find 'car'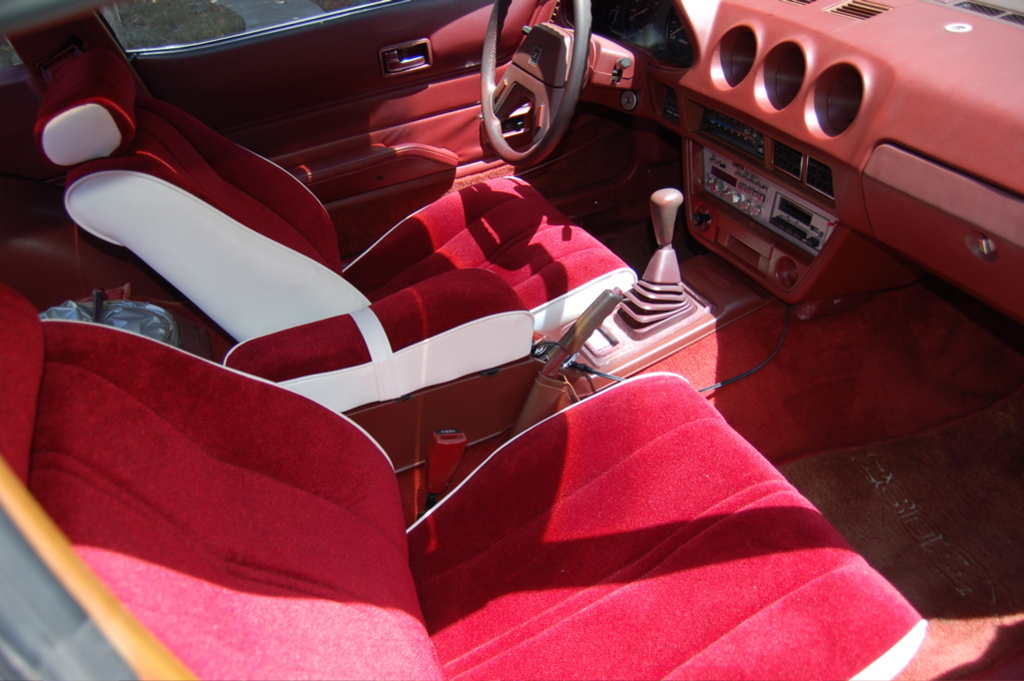
bbox(0, 0, 1022, 680)
